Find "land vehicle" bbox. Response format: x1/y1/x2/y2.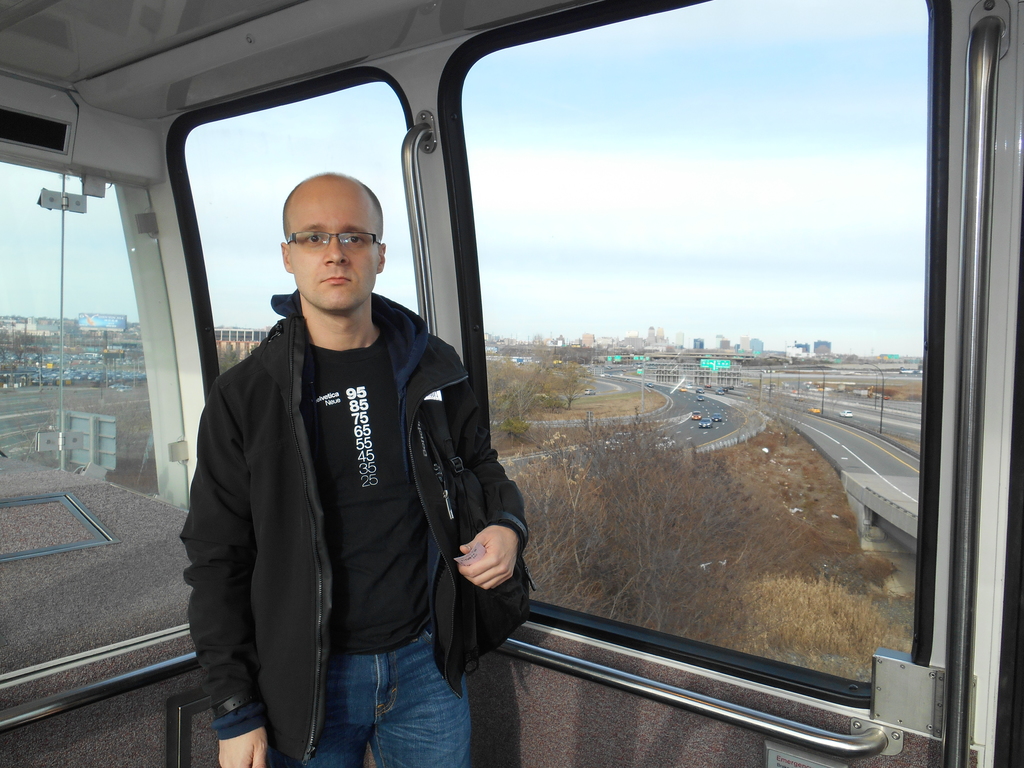
644/380/654/389.
